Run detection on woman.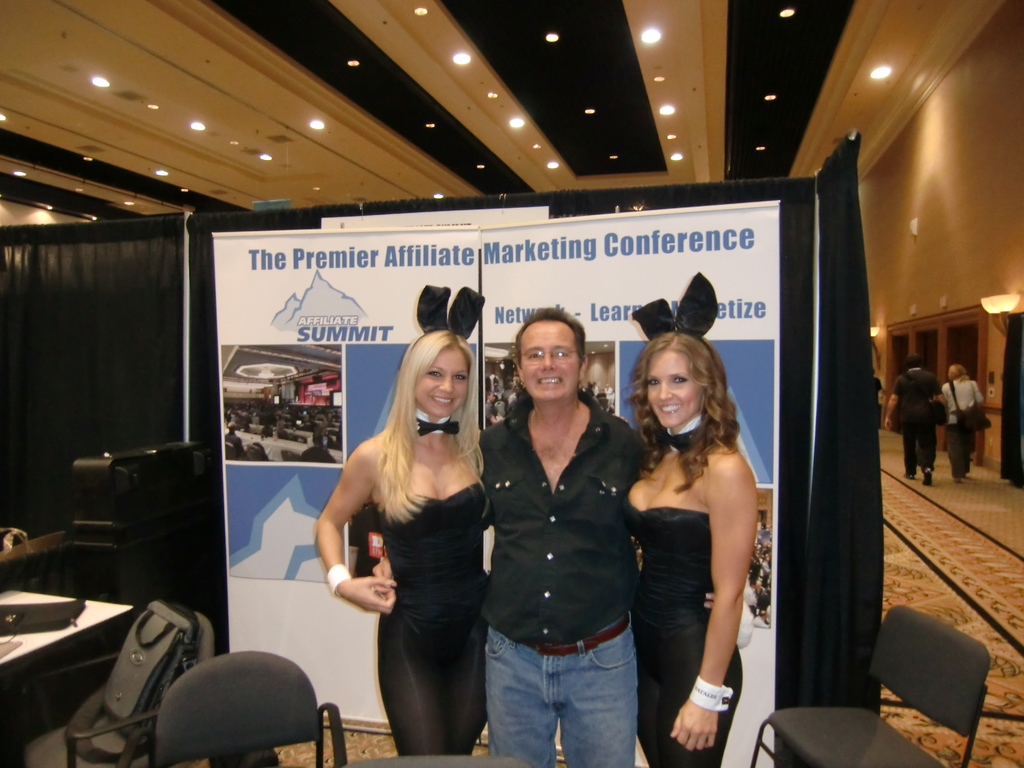
Result: 626,272,757,765.
